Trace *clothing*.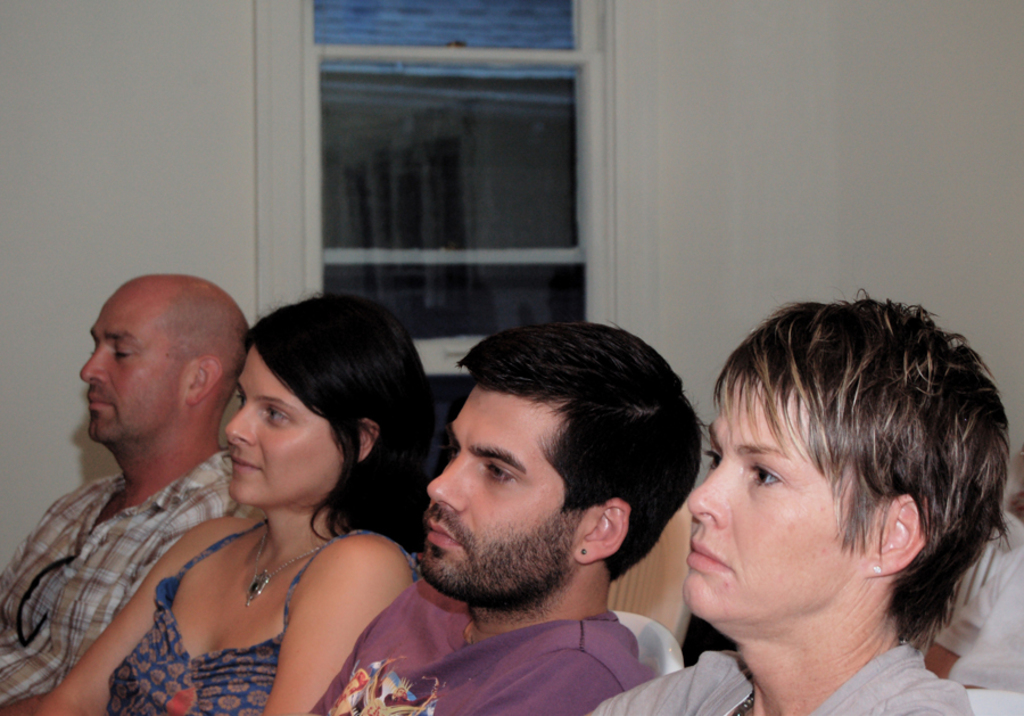
Traced to 592/640/977/715.
